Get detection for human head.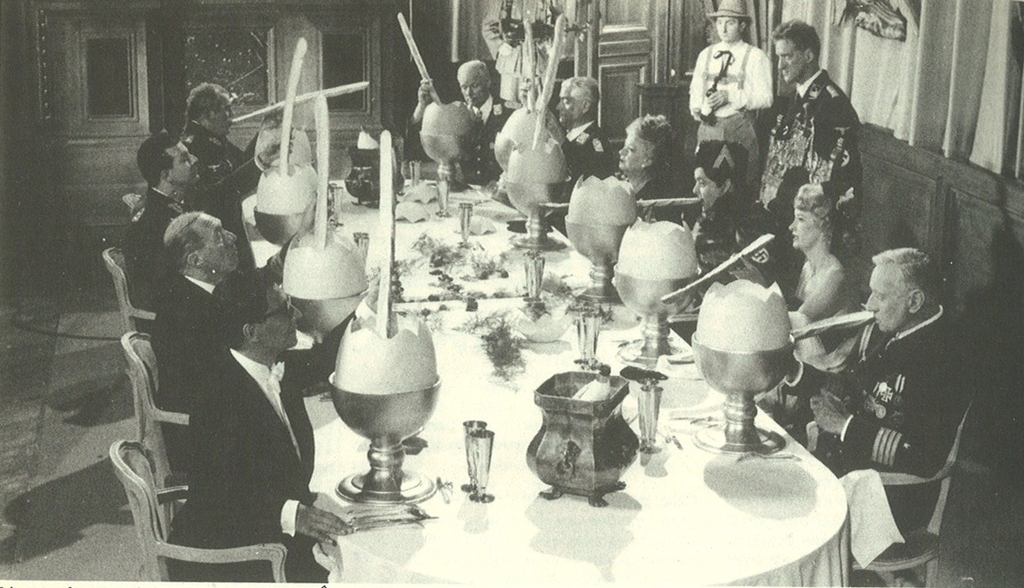
Detection: [left=688, top=140, right=748, bottom=210].
